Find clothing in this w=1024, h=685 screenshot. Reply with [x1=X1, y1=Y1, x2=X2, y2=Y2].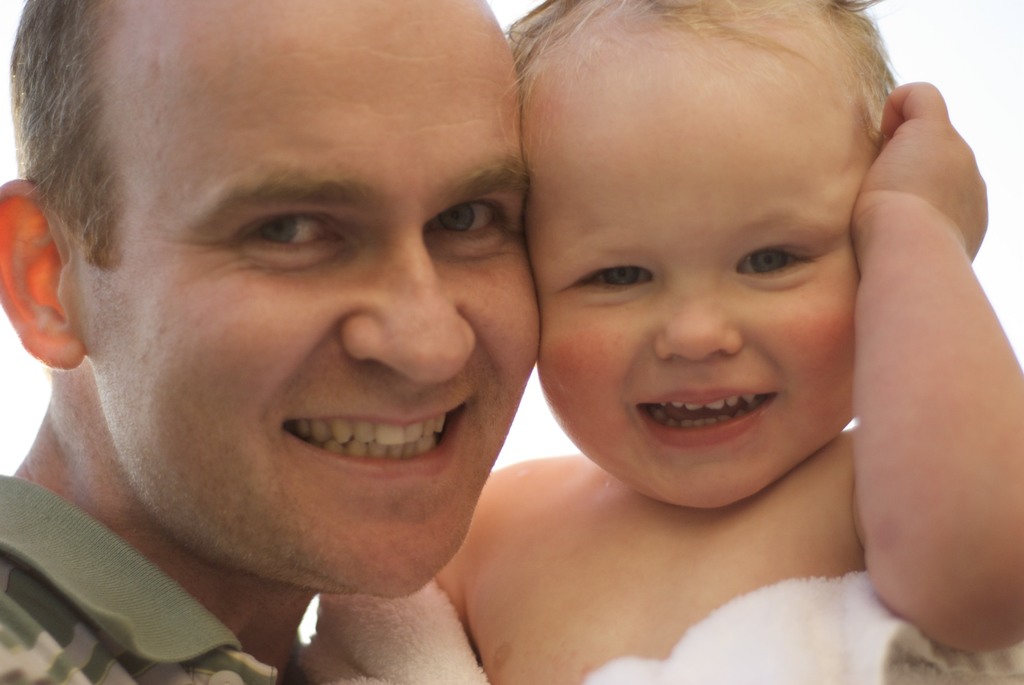
[x1=300, y1=568, x2=1023, y2=684].
